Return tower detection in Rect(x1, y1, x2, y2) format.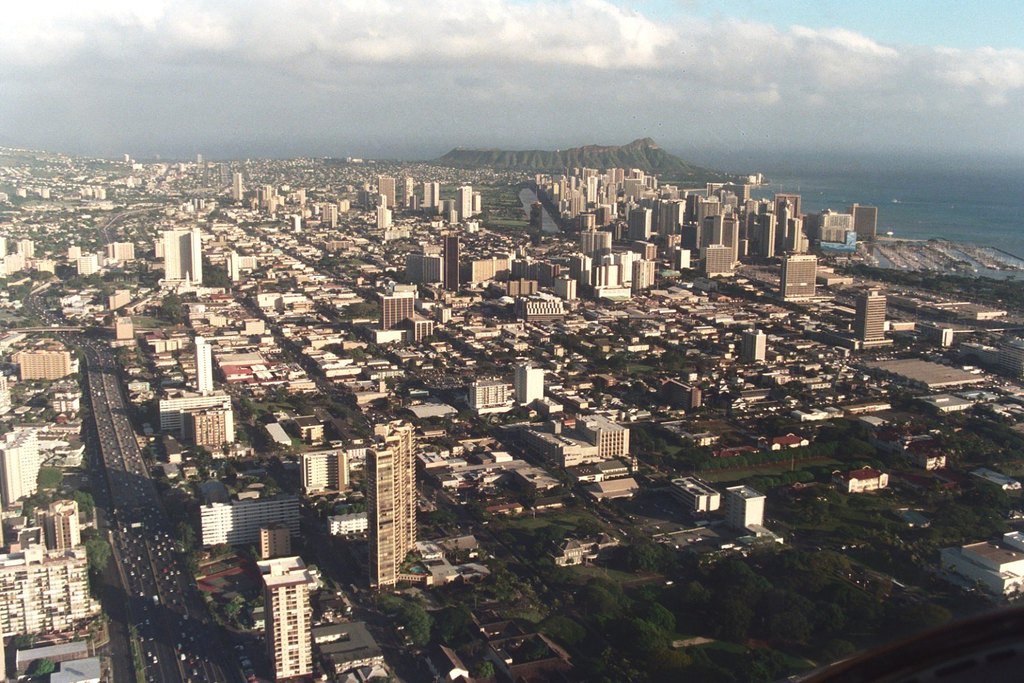
Rect(513, 363, 550, 406).
